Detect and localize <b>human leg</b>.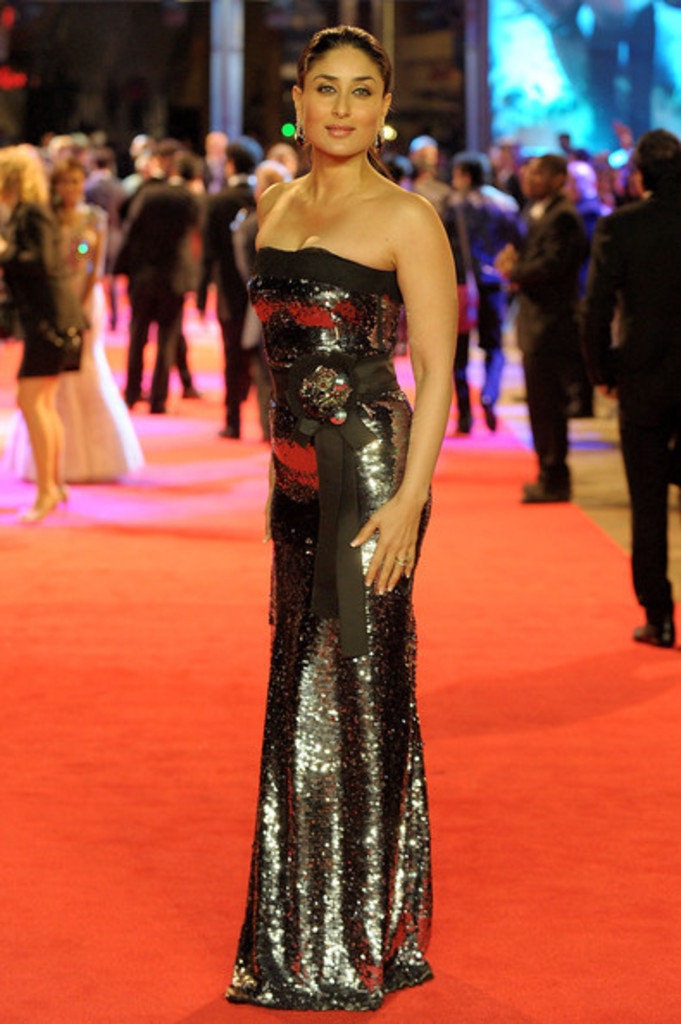
Localized at <bbox>219, 319, 241, 440</bbox>.
